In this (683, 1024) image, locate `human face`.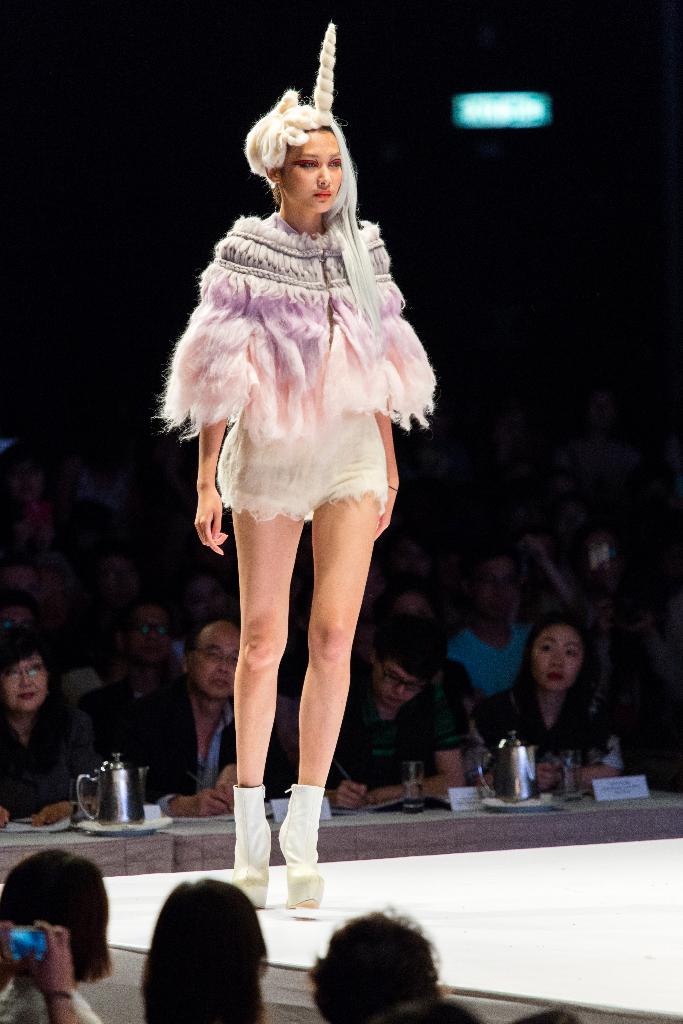
Bounding box: region(0, 659, 51, 718).
